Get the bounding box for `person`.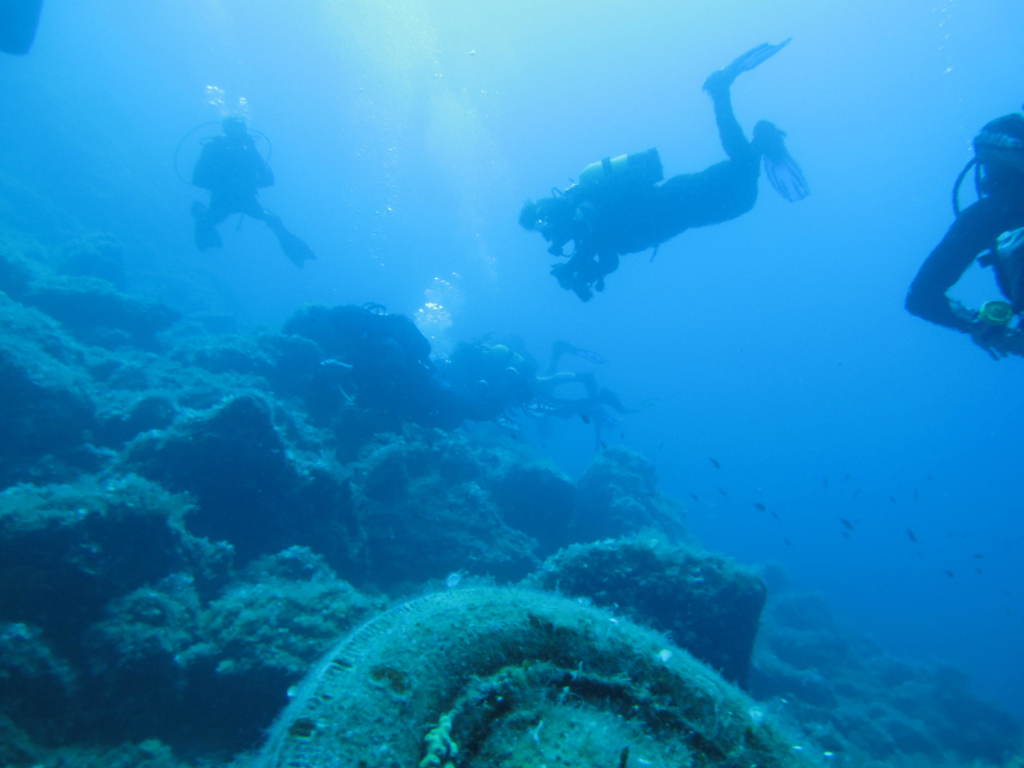
BBox(907, 112, 1023, 362).
